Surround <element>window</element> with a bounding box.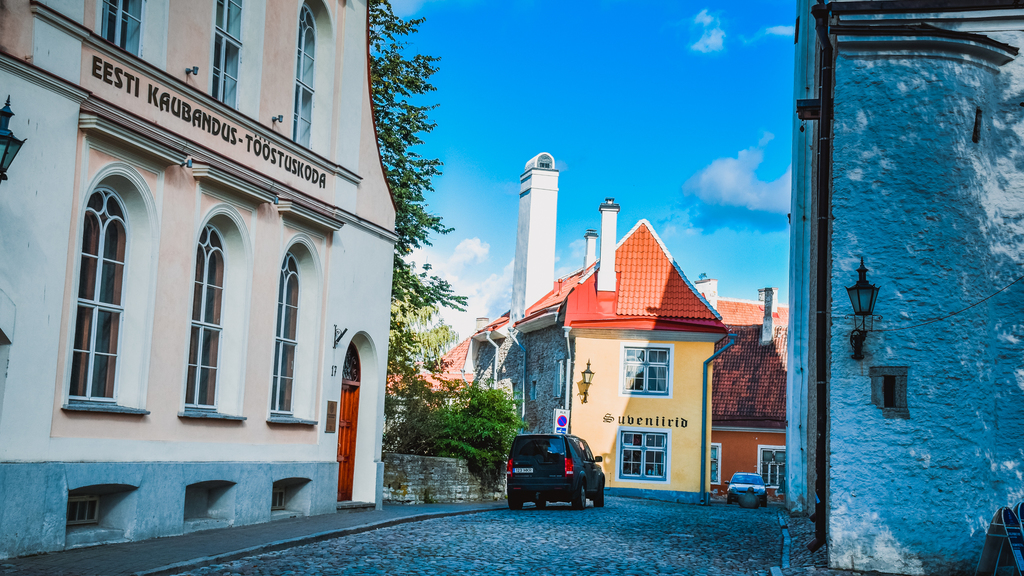
(60,483,143,539).
